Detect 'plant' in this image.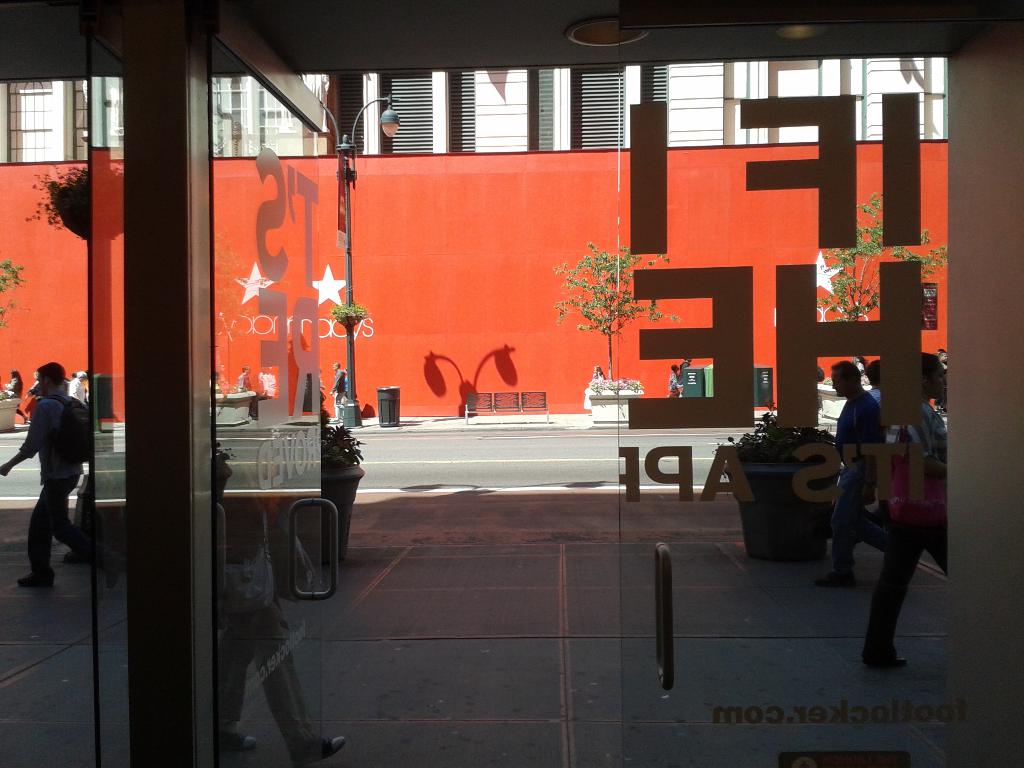
Detection: select_region(0, 252, 18, 333).
